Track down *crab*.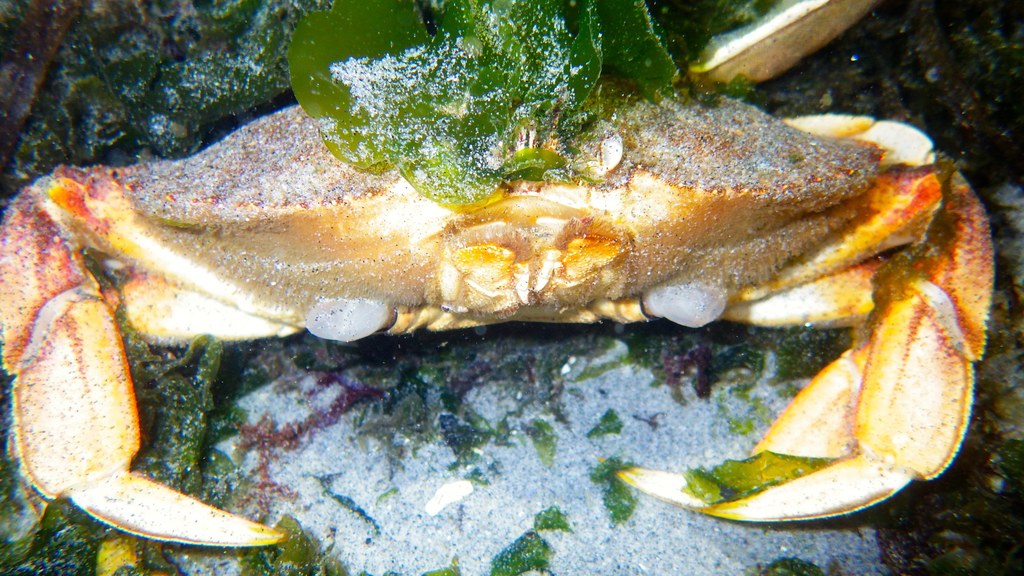
Tracked to box(0, 60, 996, 553).
